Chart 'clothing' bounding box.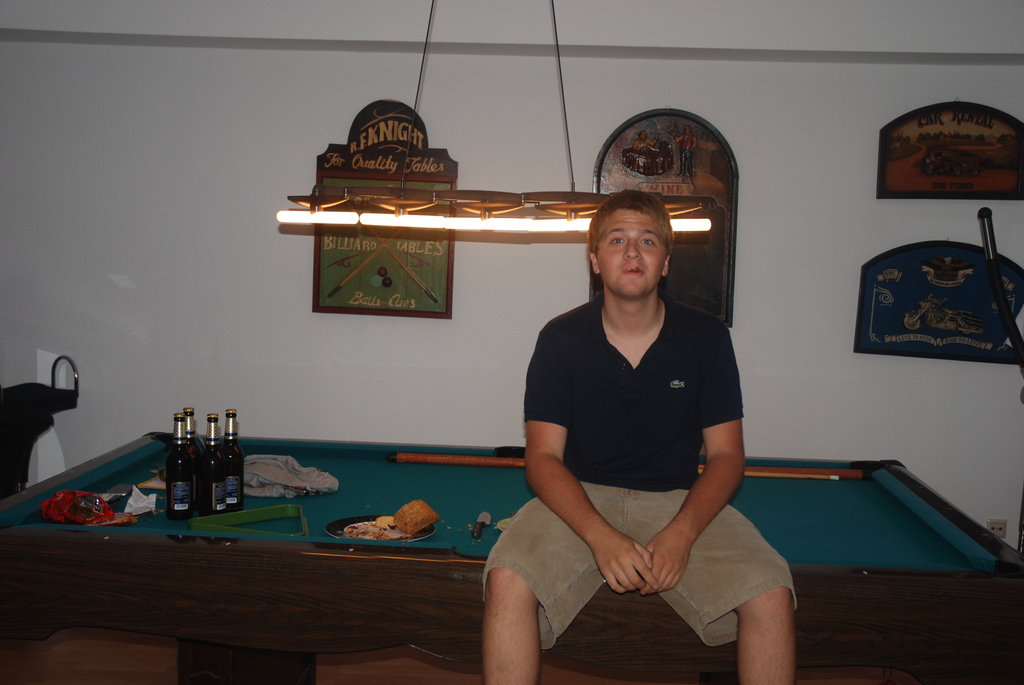
Charted: crop(515, 265, 763, 634).
